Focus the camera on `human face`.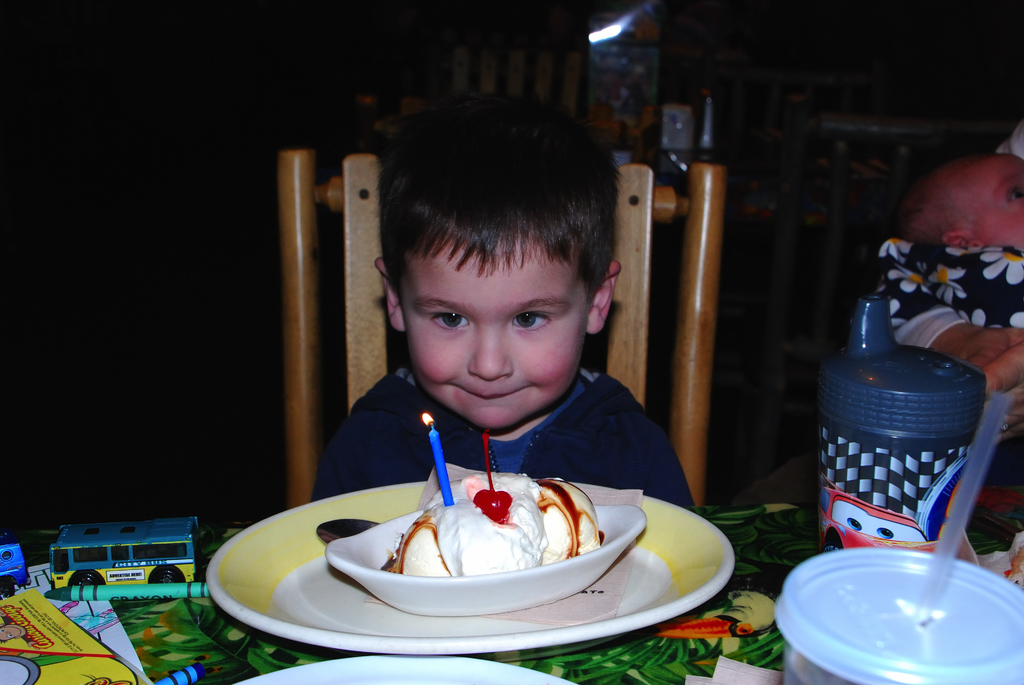
Focus region: x1=970 y1=152 x2=1023 y2=253.
